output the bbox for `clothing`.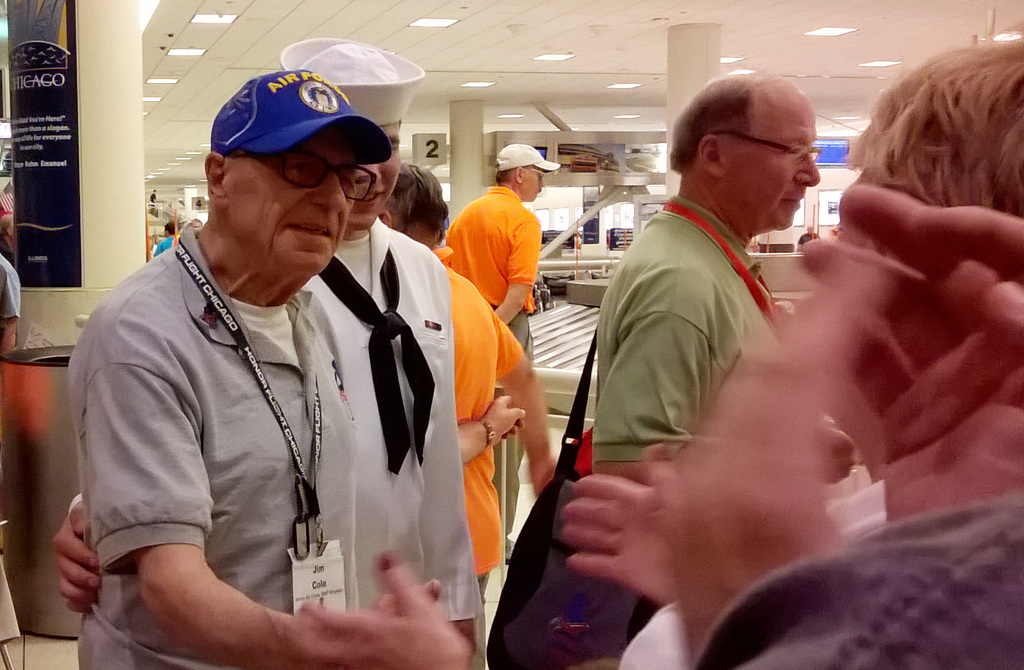
bbox=(0, 247, 20, 337).
